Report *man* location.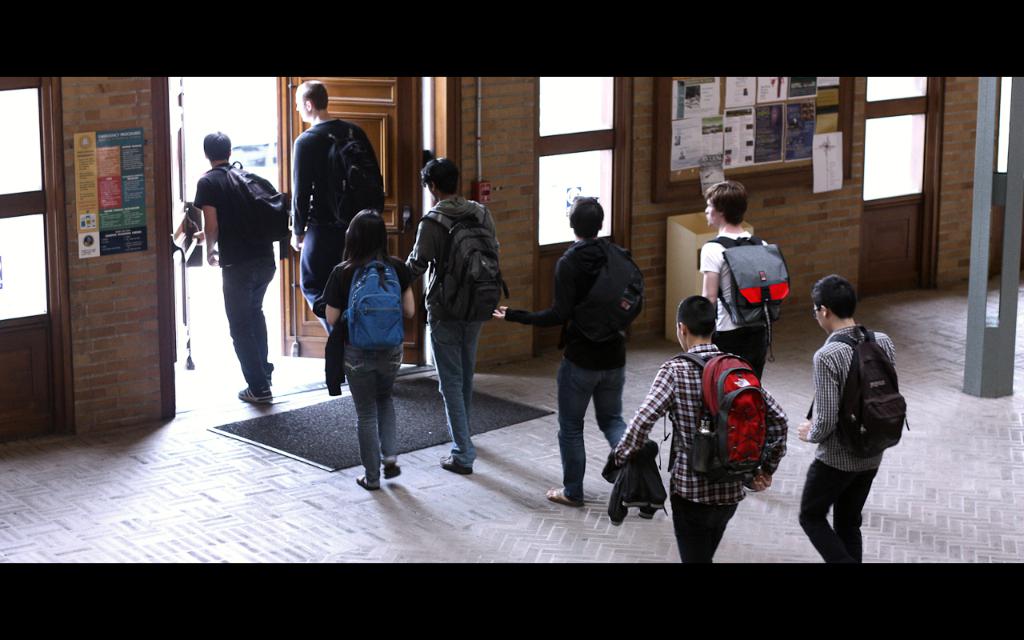
Report: [182,134,284,401].
